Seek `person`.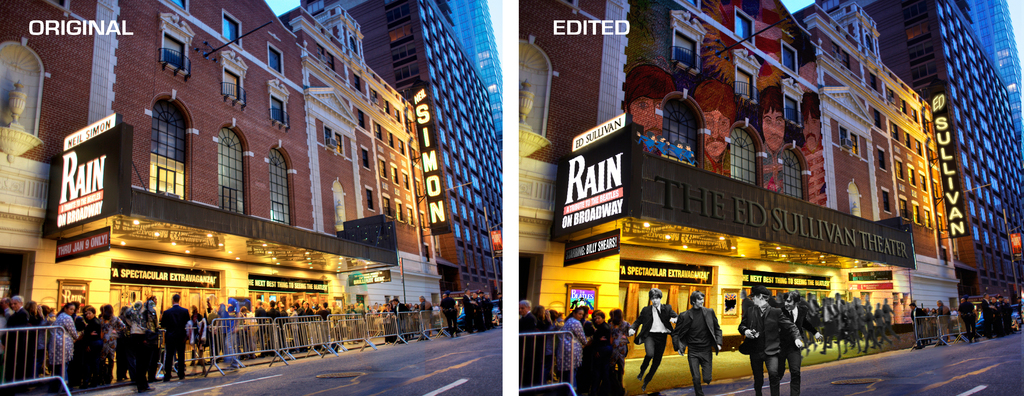
680 291 756 365.
